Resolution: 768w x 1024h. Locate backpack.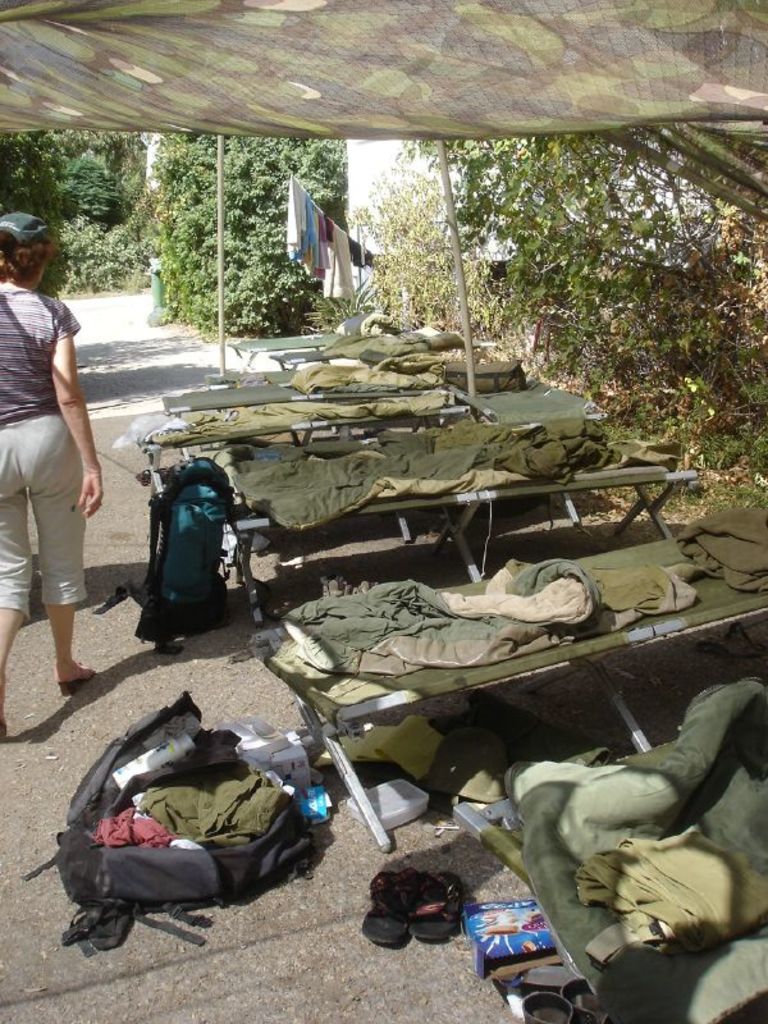
bbox=[33, 687, 334, 947].
